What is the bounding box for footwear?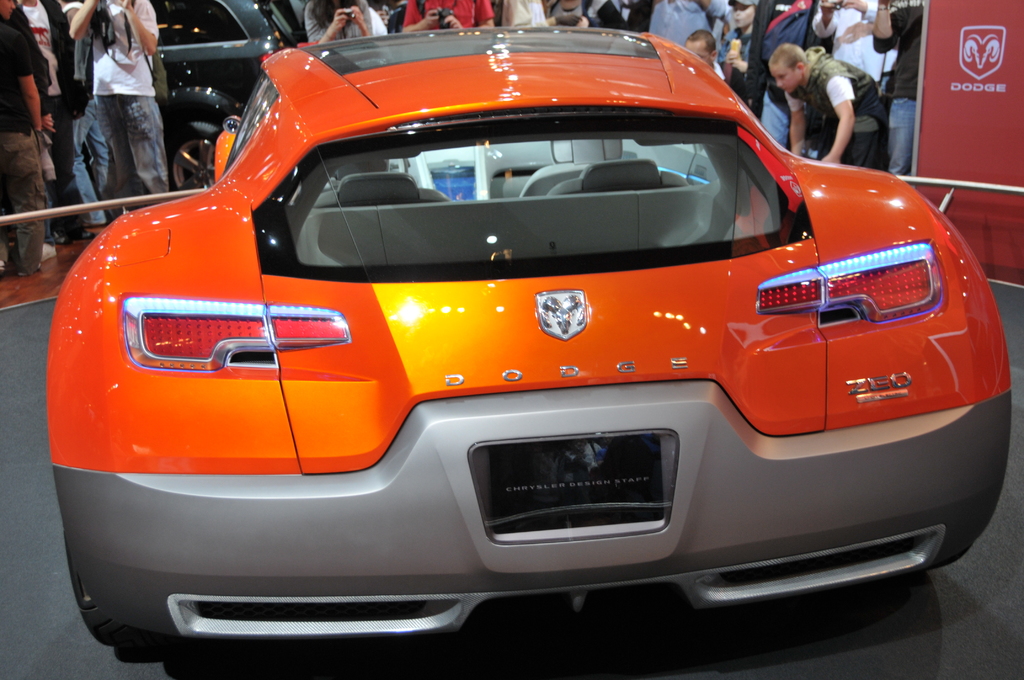
15/255/47/279.
